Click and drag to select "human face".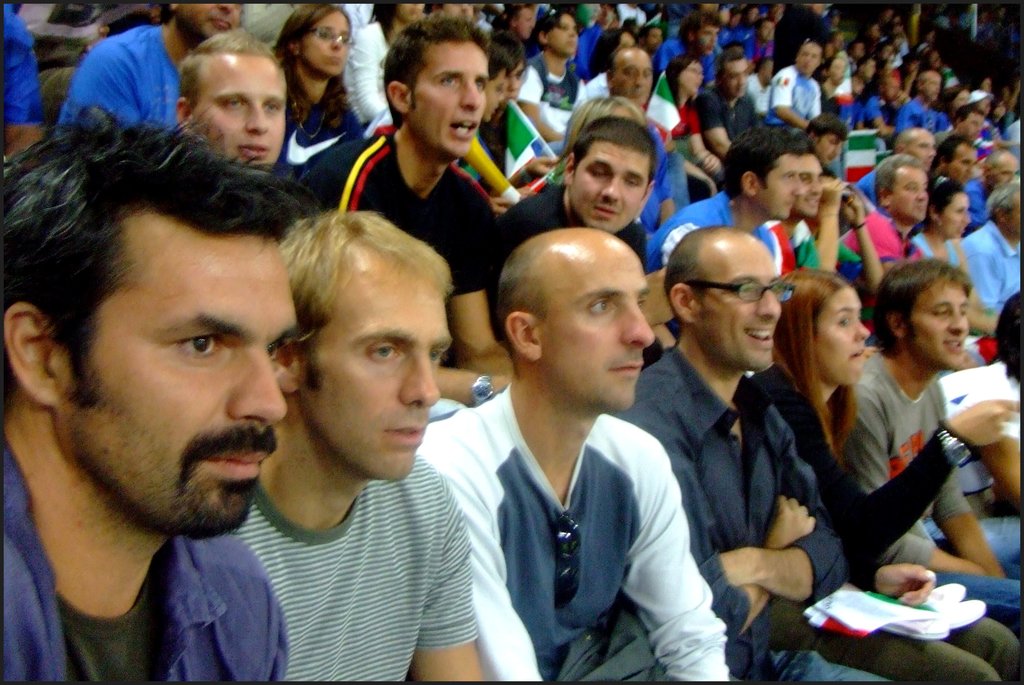
Selection: [835,33,845,50].
